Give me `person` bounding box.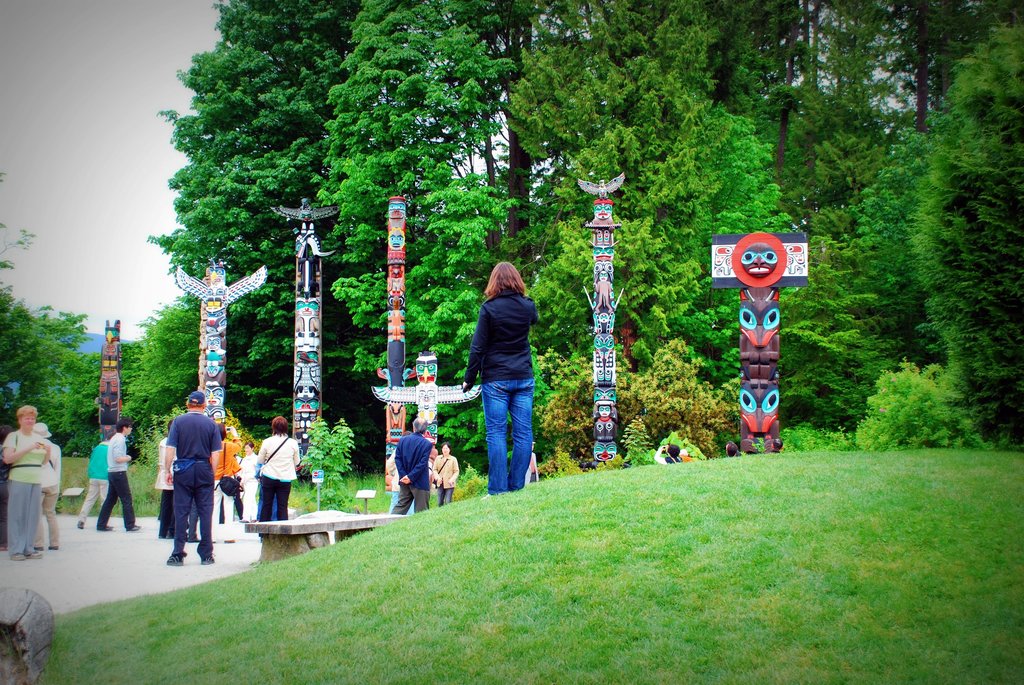
(653,445,684,463).
